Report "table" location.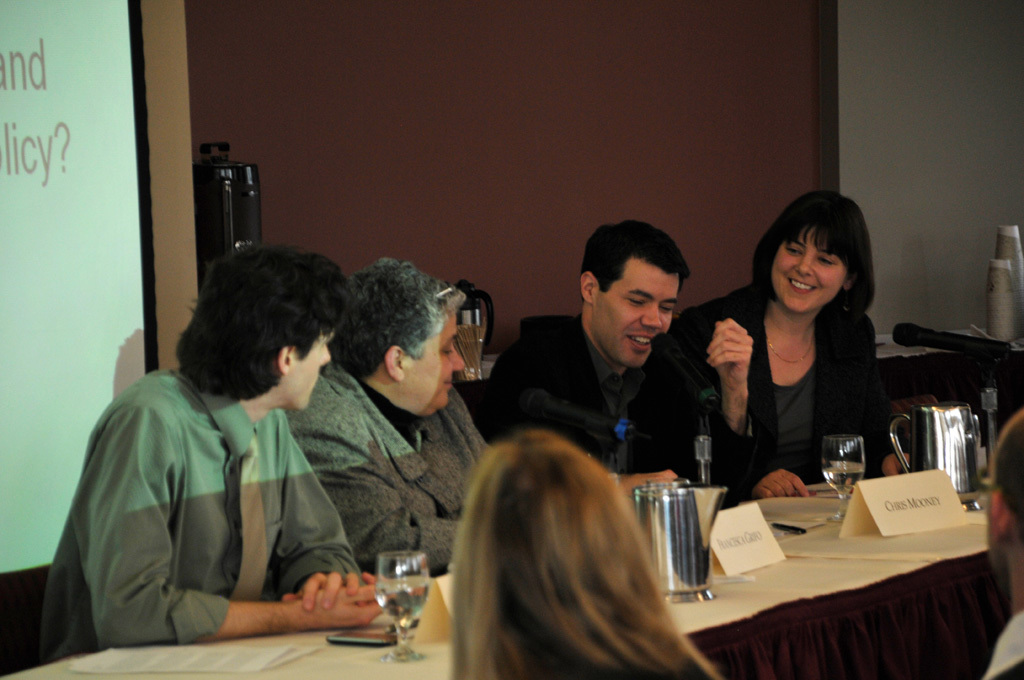
Report: l=0, t=461, r=1023, b=679.
